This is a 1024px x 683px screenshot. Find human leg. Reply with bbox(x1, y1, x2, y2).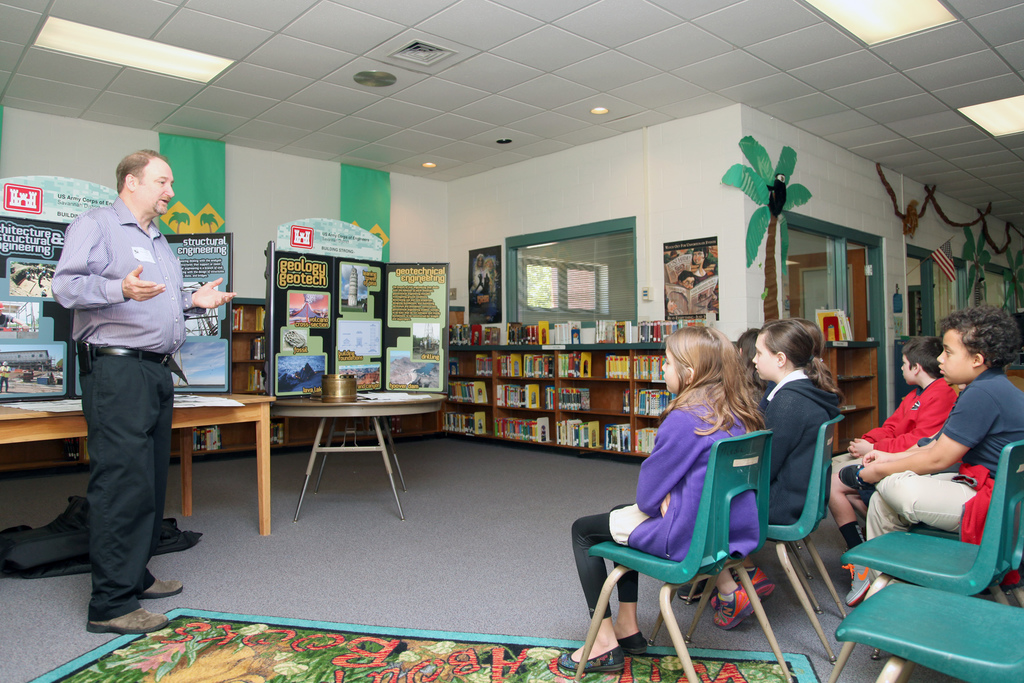
bbox(868, 484, 906, 579).
